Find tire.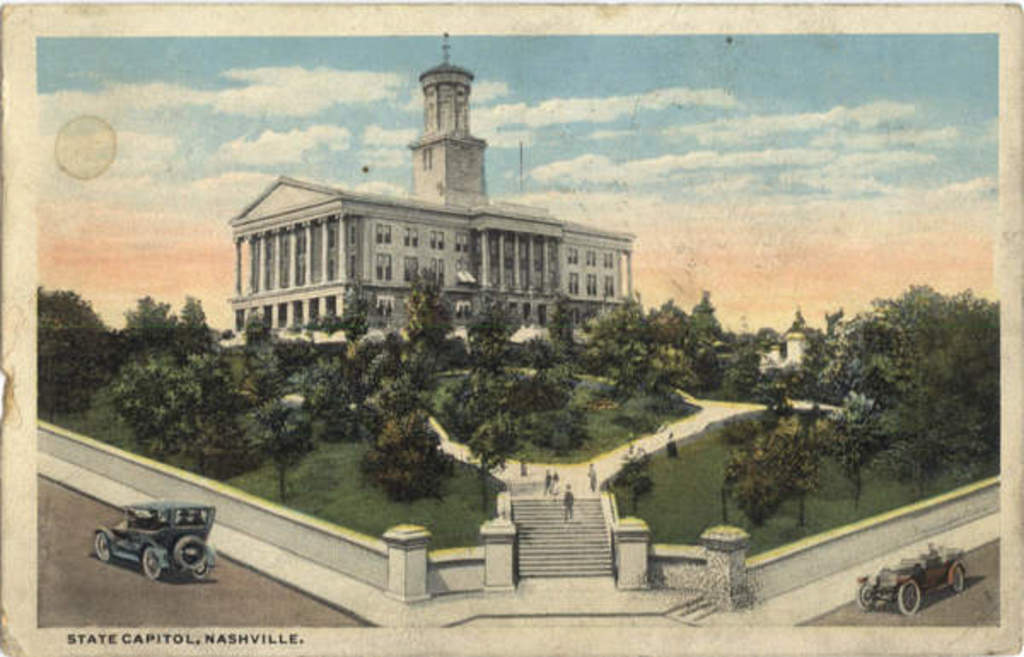
x1=177, y1=536, x2=207, y2=570.
